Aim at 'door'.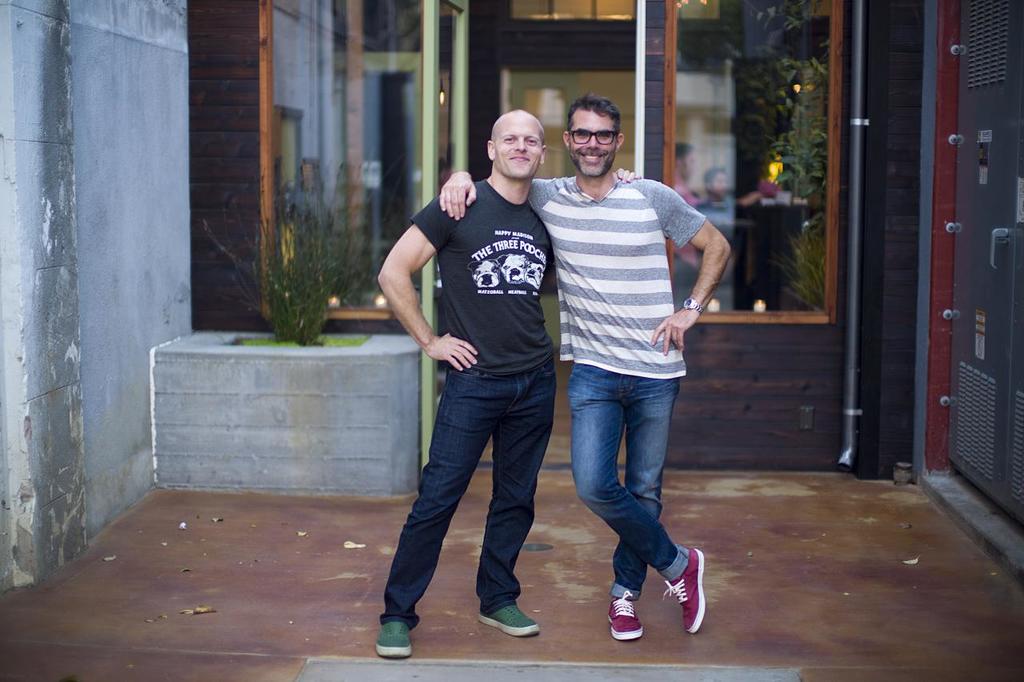
Aimed at {"x1": 420, "y1": 0, "x2": 471, "y2": 485}.
